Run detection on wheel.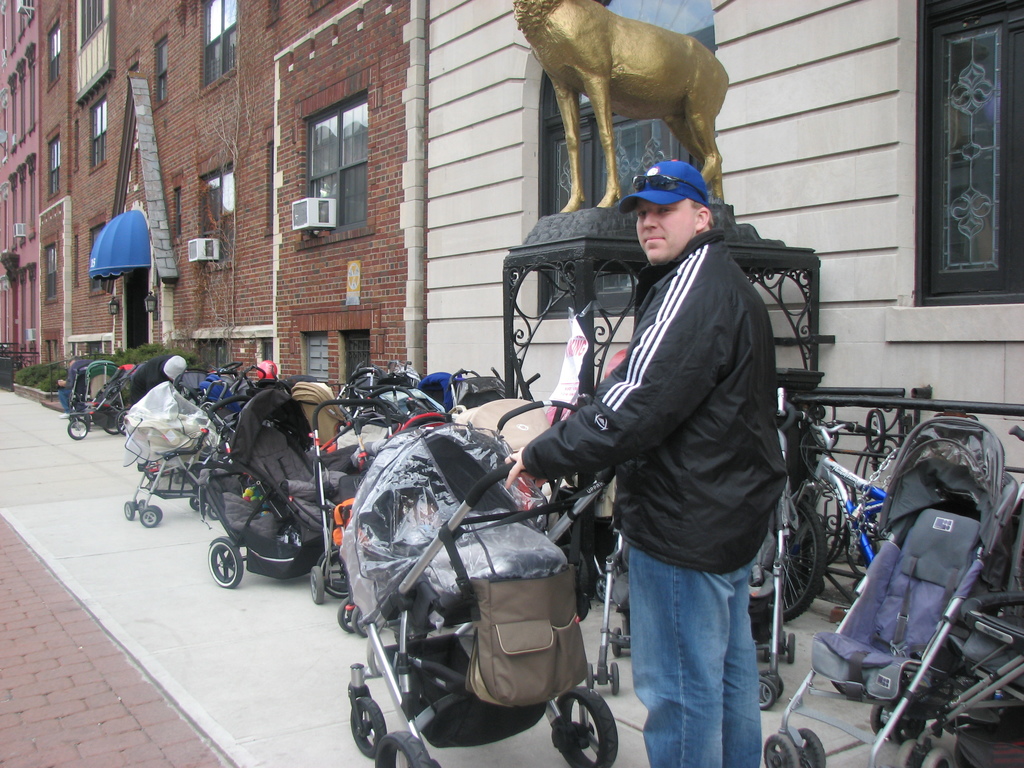
Result: x1=759, y1=670, x2=783, y2=700.
